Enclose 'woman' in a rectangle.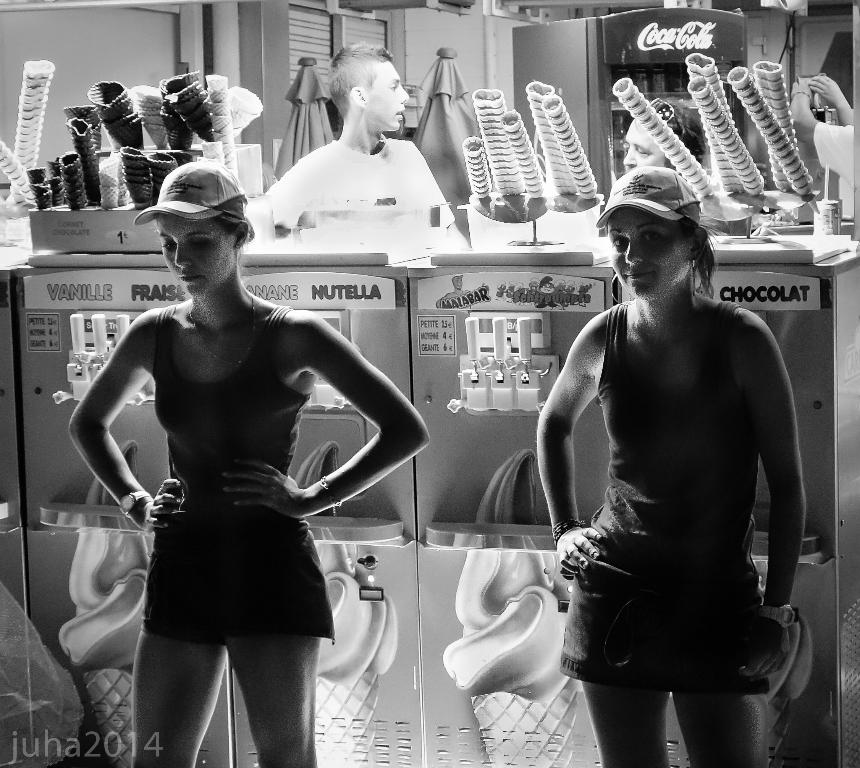
bbox=[70, 178, 392, 755].
